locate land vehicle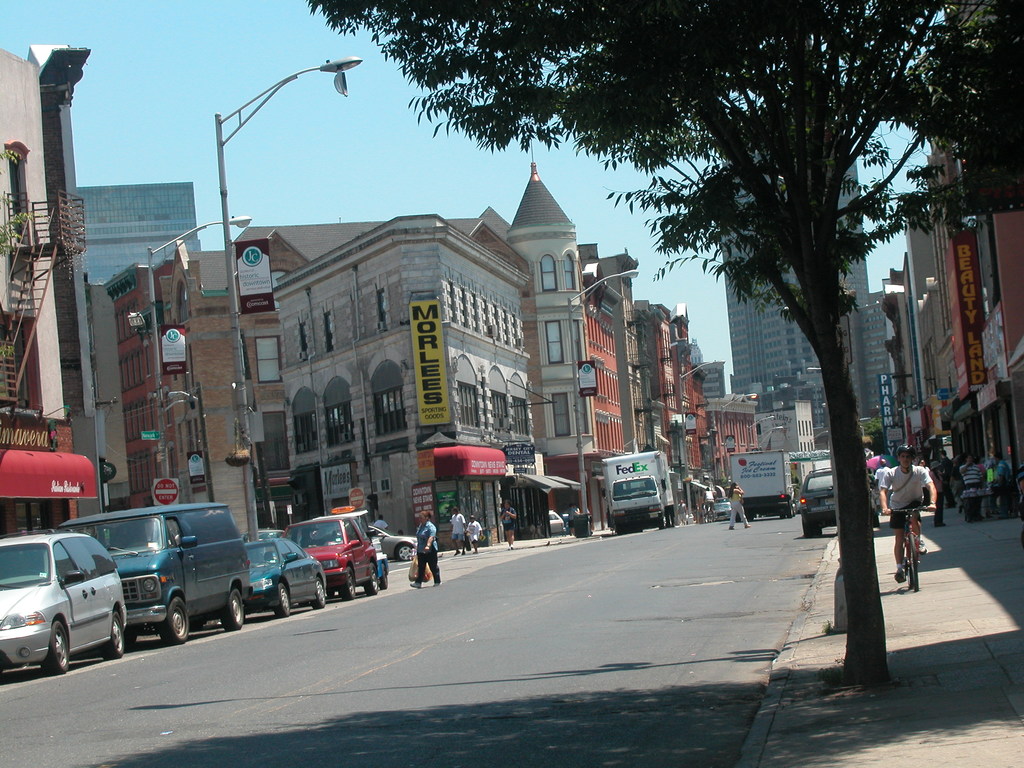
{"x1": 546, "y1": 506, "x2": 566, "y2": 537}
